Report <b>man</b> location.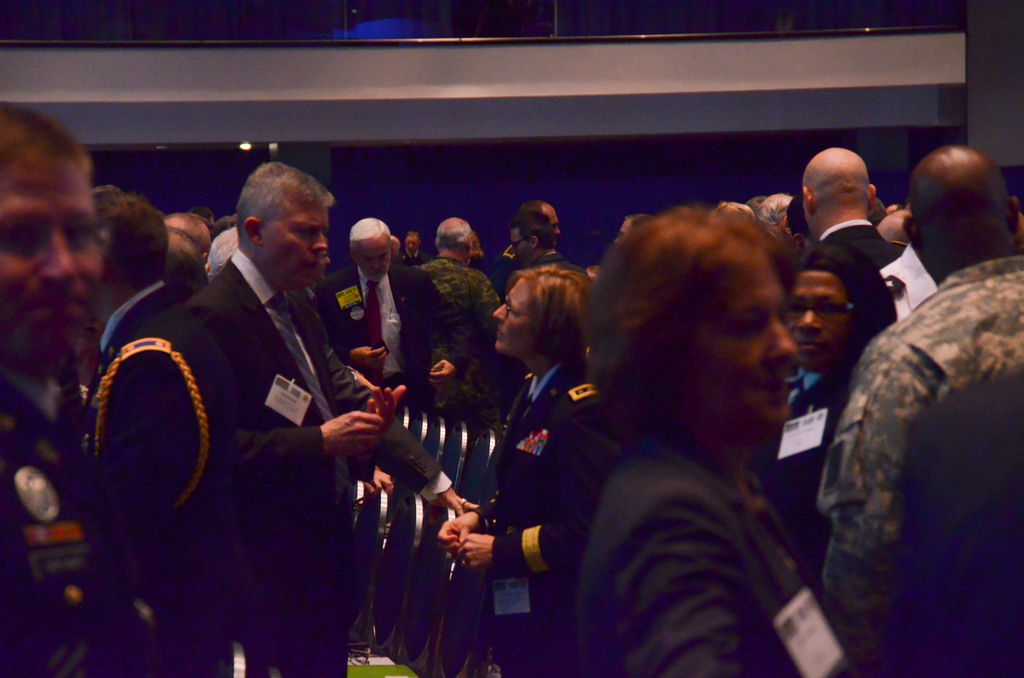
Report: crop(414, 216, 500, 433).
